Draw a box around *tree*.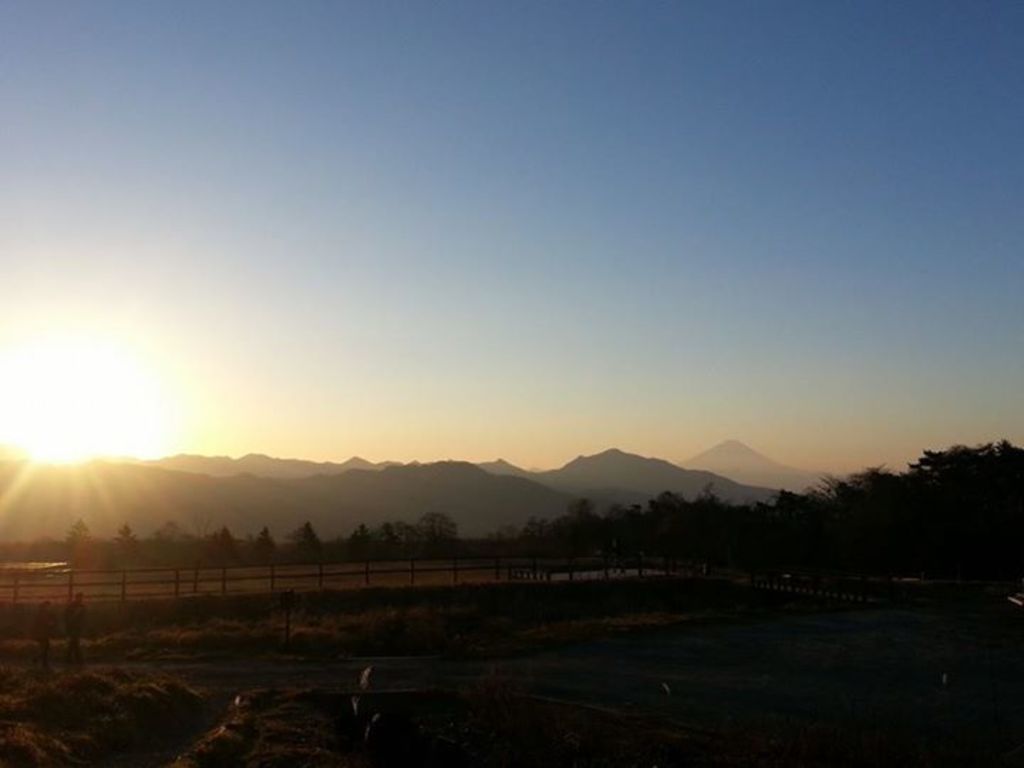
{"left": 0, "top": 422, "right": 1023, "bottom": 620}.
